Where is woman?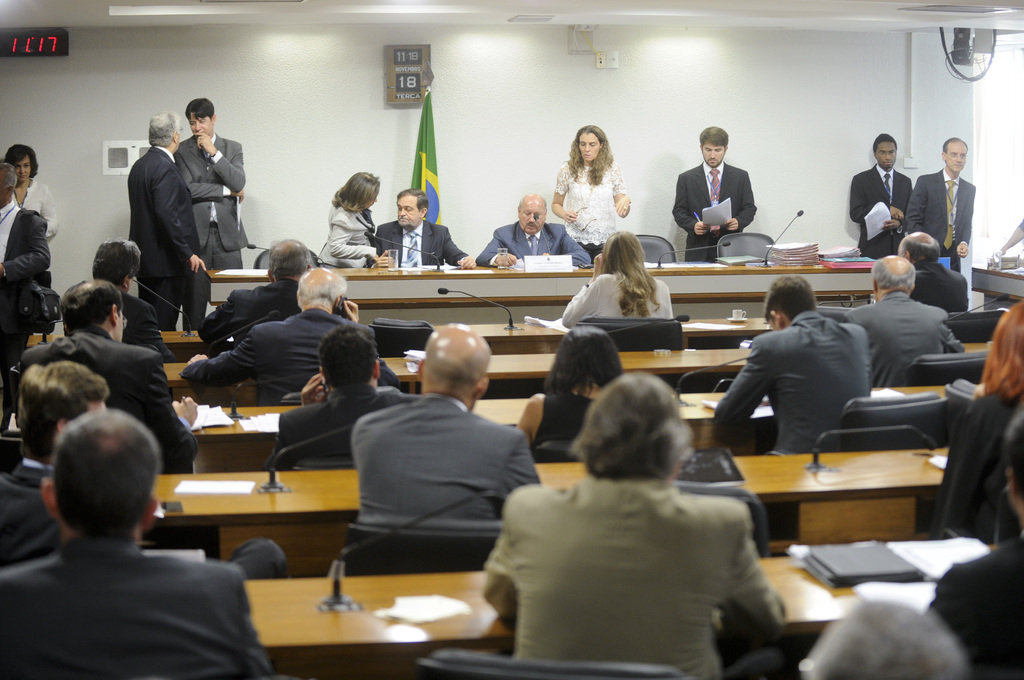
rect(515, 328, 634, 471).
